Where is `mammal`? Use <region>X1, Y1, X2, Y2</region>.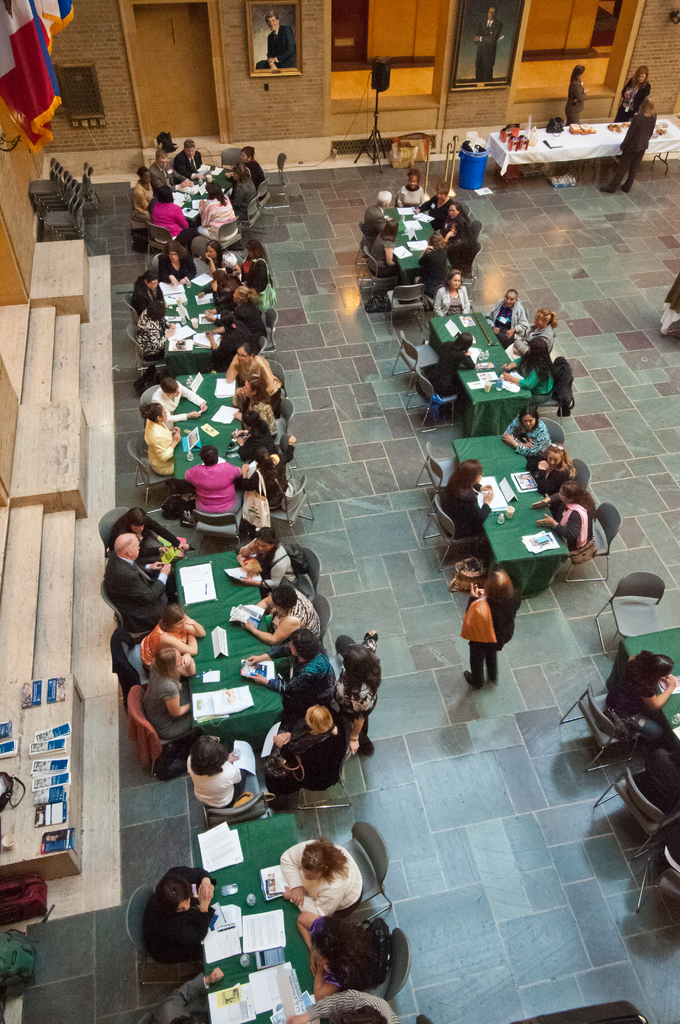
<region>142, 637, 199, 765</region>.
